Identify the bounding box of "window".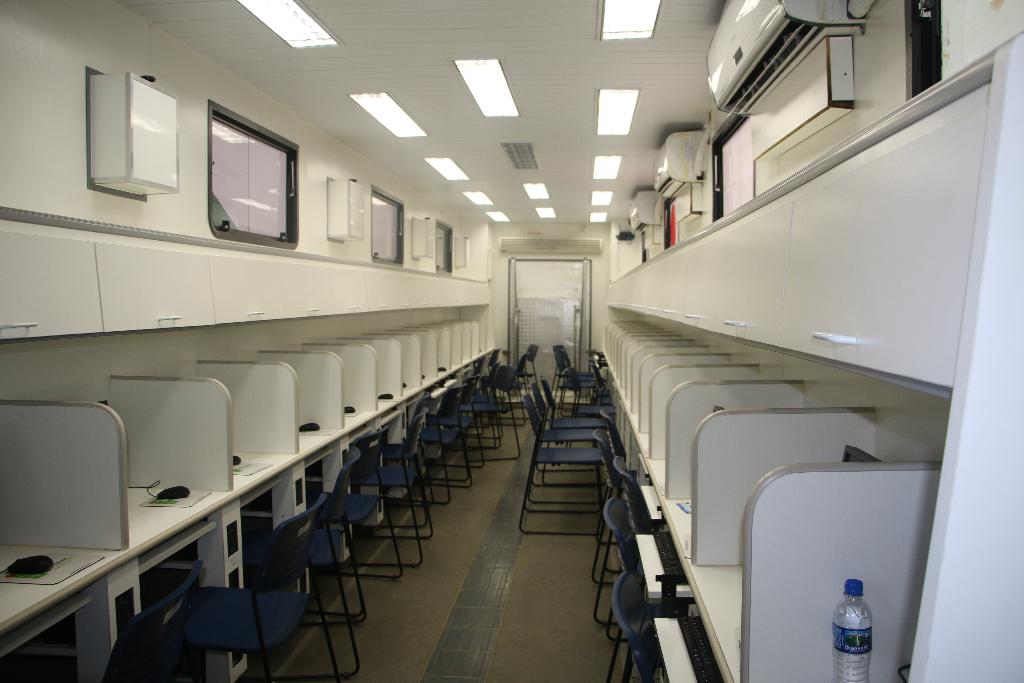
{"left": 433, "top": 220, "right": 458, "bottom": 287}.
